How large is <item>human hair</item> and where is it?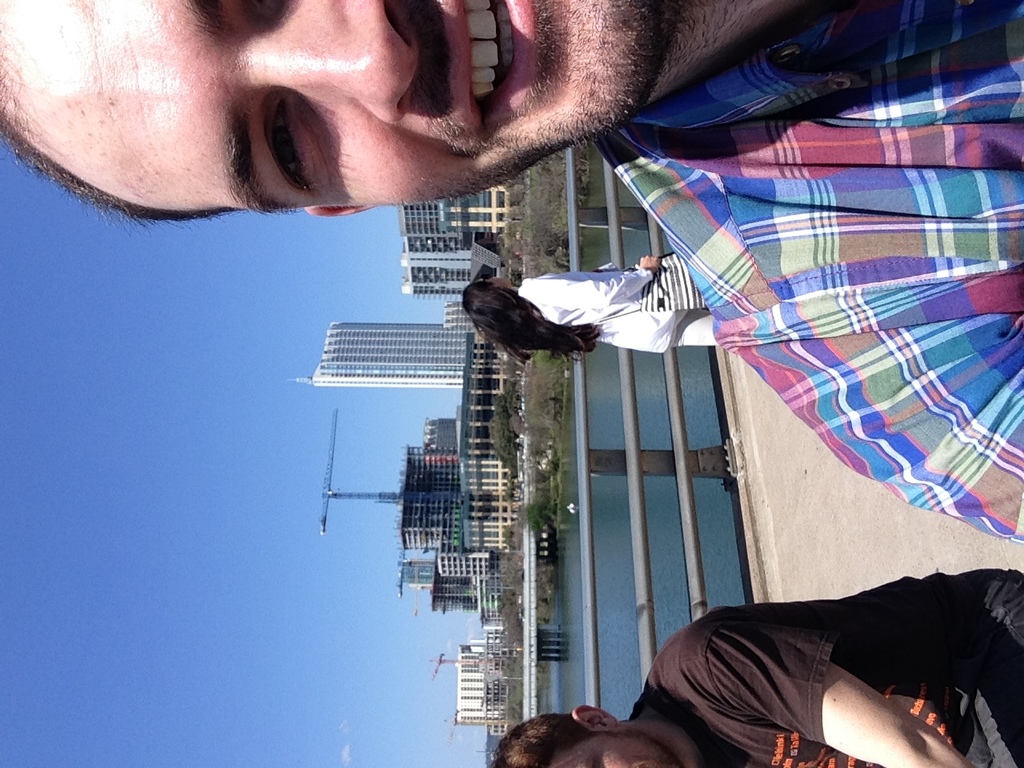
Bounding box: 489, 709, 613, 767.
